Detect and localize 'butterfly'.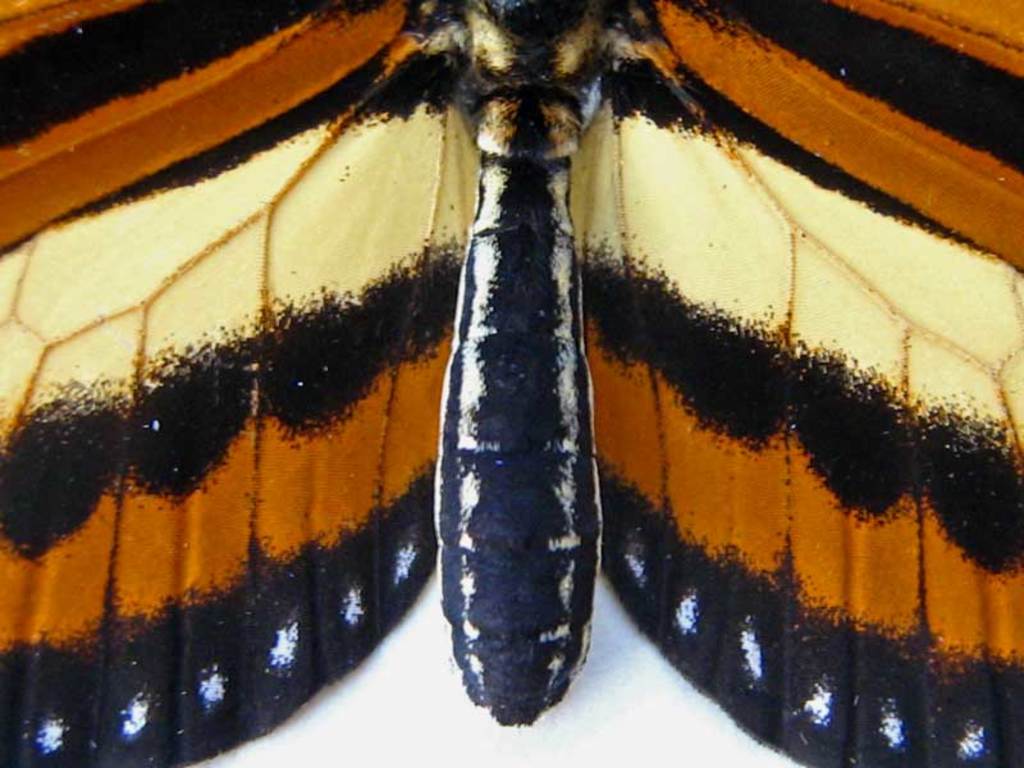
Localized at BBox(32, 46, 1023, 745).
